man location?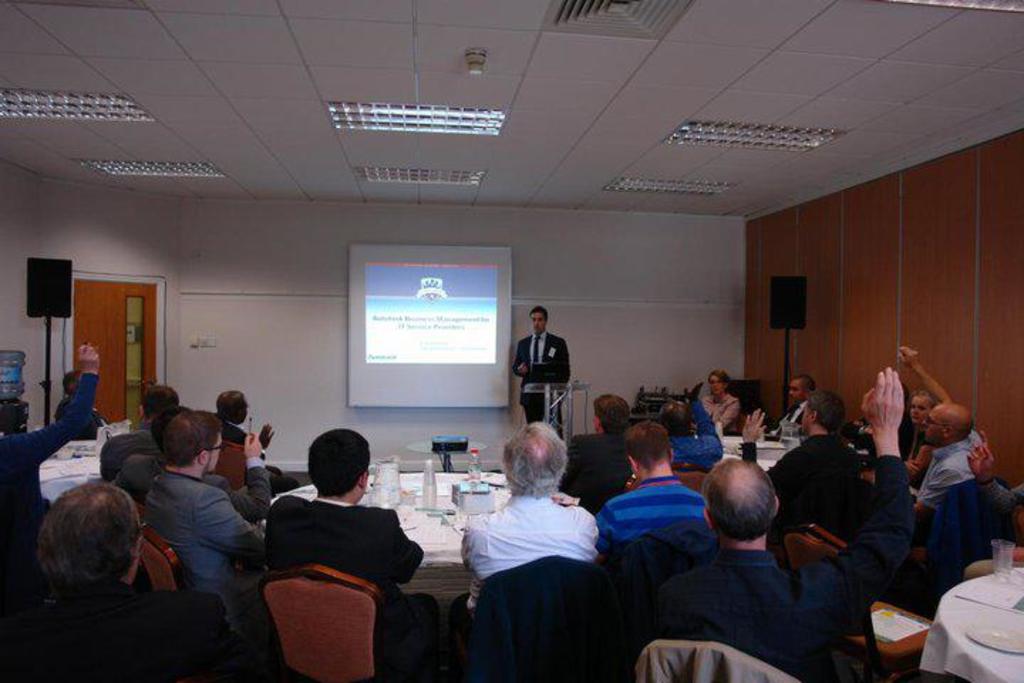
592 425 711 546
